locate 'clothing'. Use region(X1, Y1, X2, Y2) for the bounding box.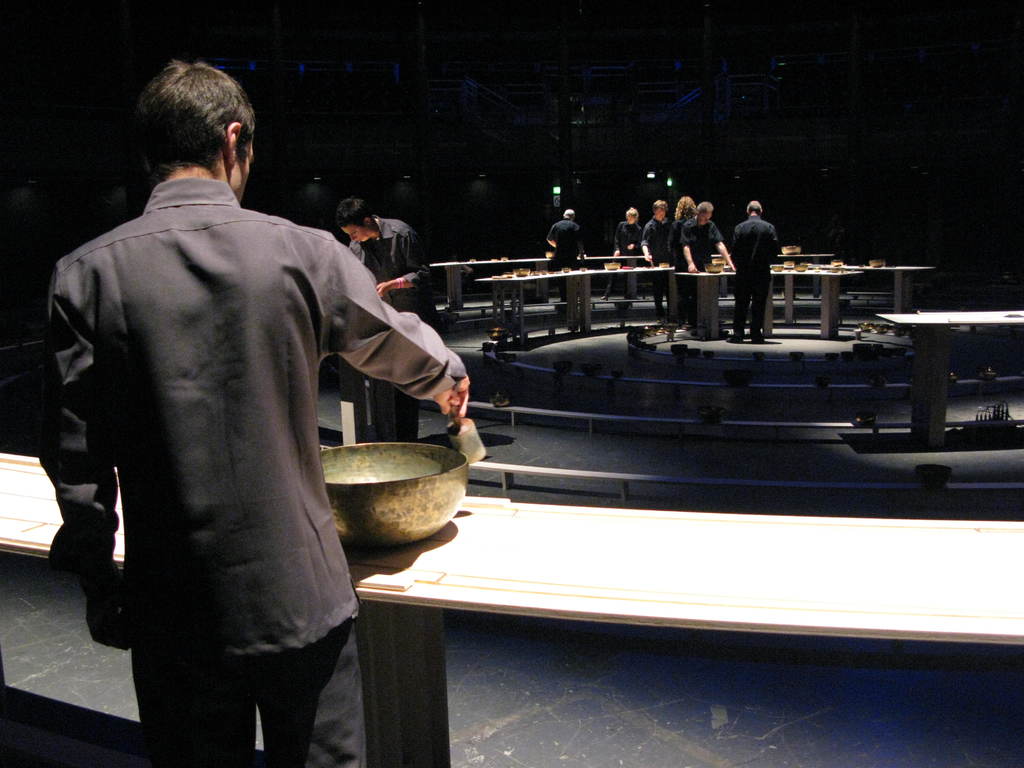
region(650, 220, 673, 297).
